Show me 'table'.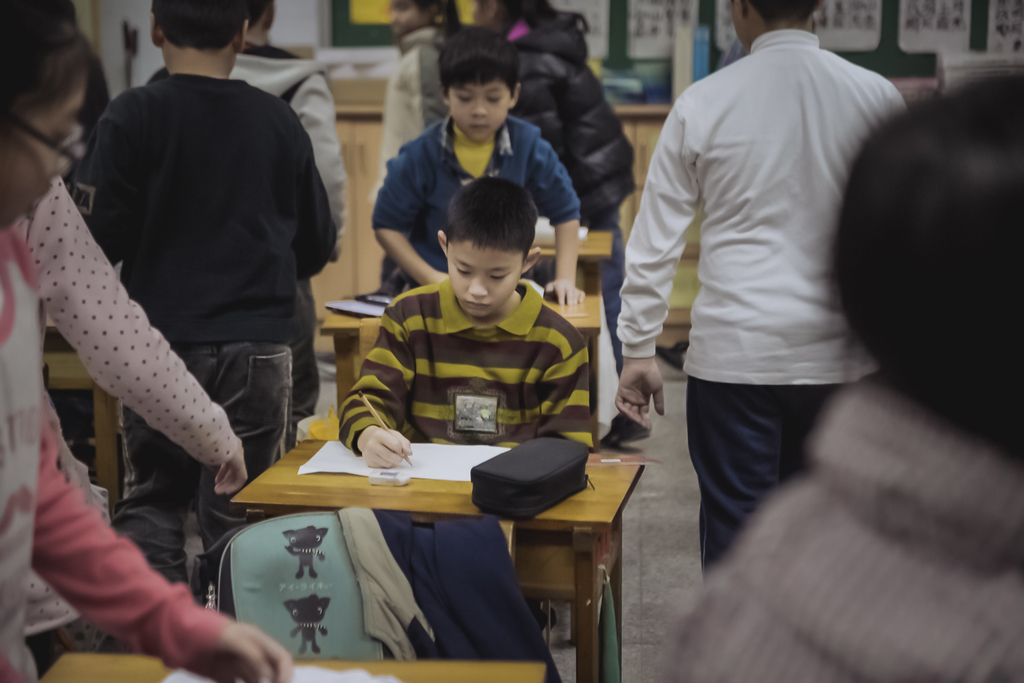
'table' is here: rect(33, 343, 121, 515).
